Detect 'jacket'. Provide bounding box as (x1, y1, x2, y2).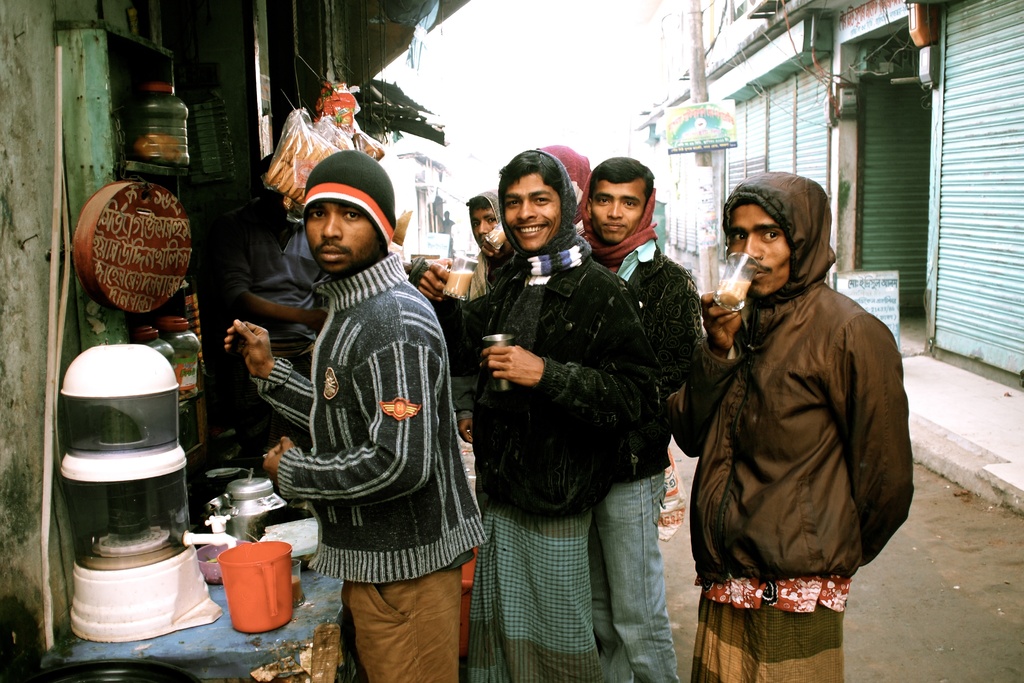
(569, 236, 732, 483).
